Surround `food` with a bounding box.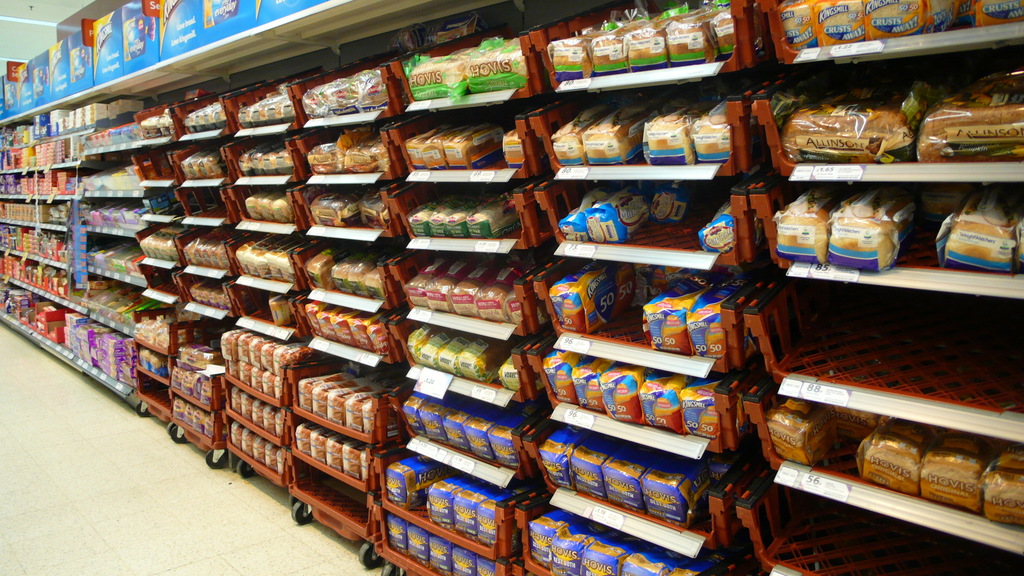
box=[342, 441, 371, 475].
